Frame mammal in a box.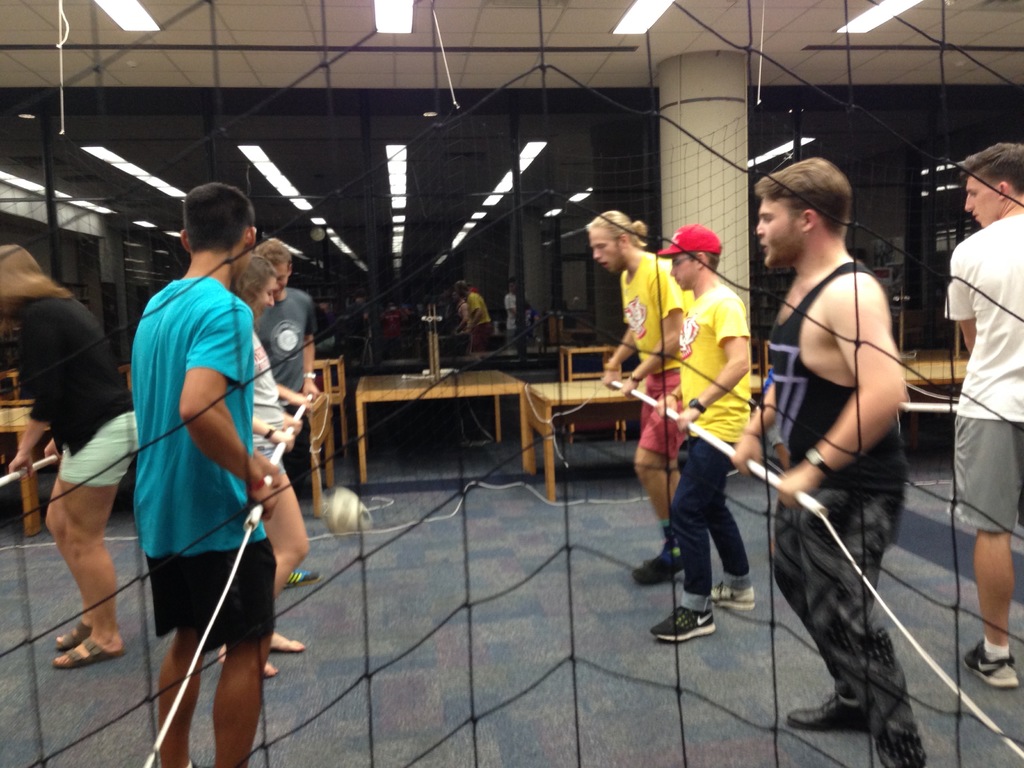
(648,217,759,636).
